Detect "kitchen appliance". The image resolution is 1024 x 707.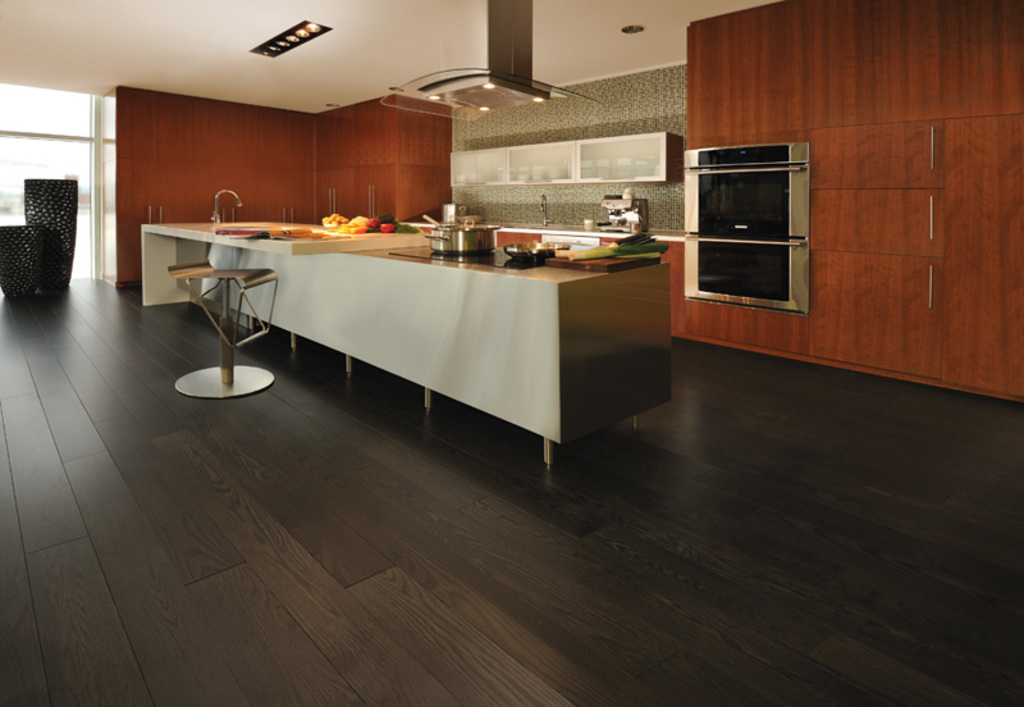
(339, 215, 374, 229).
